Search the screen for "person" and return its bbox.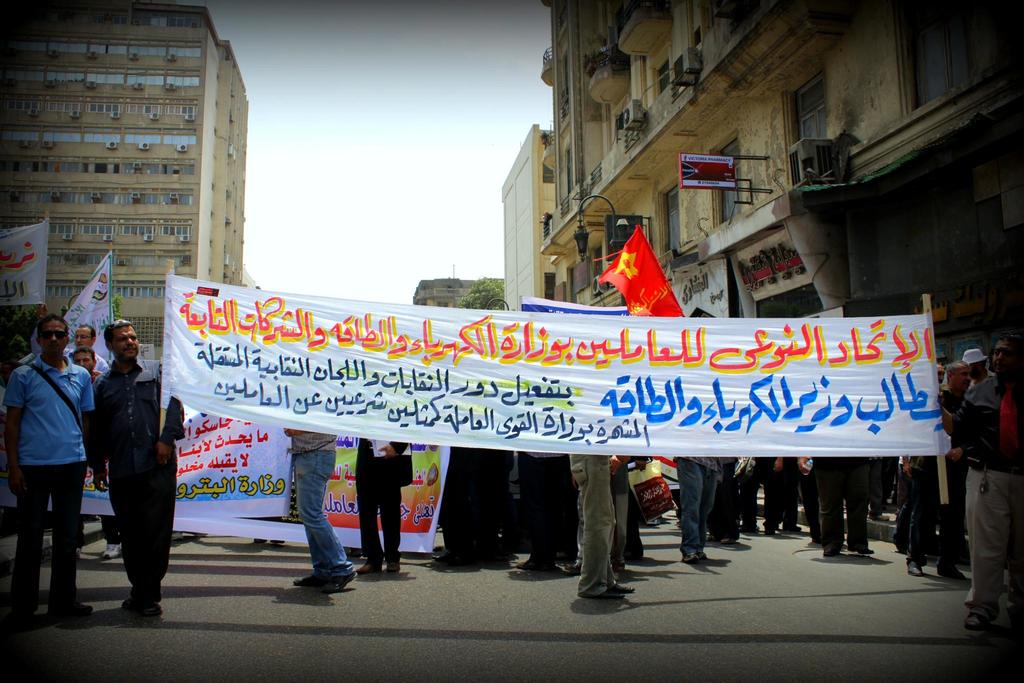
Found: [56,355,111,483].
